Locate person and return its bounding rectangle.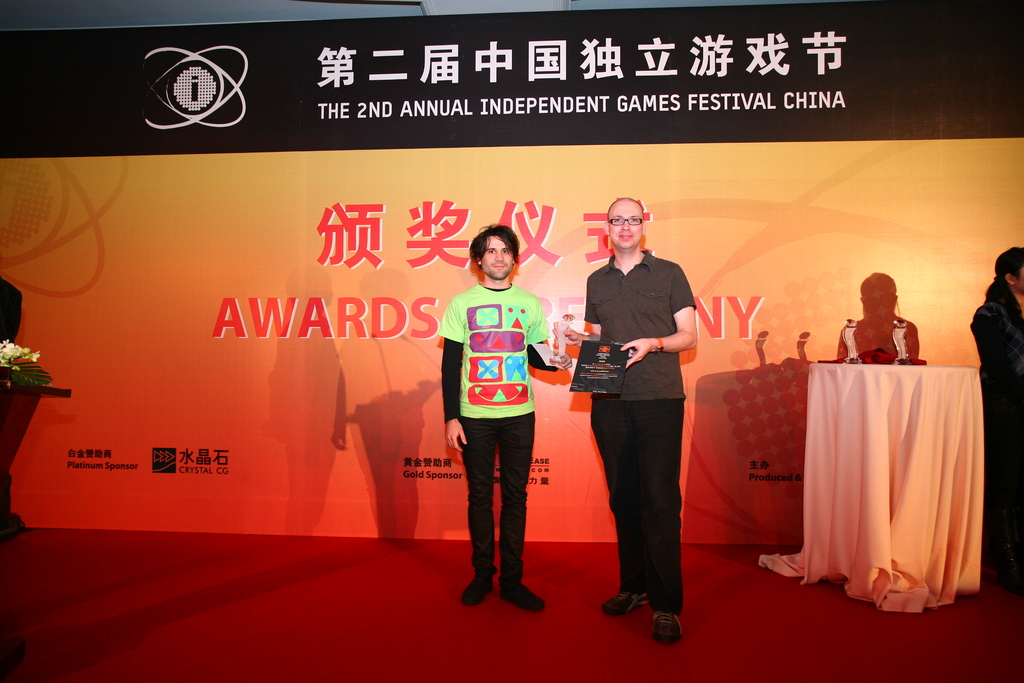
region(554, 195, 700, 639).
